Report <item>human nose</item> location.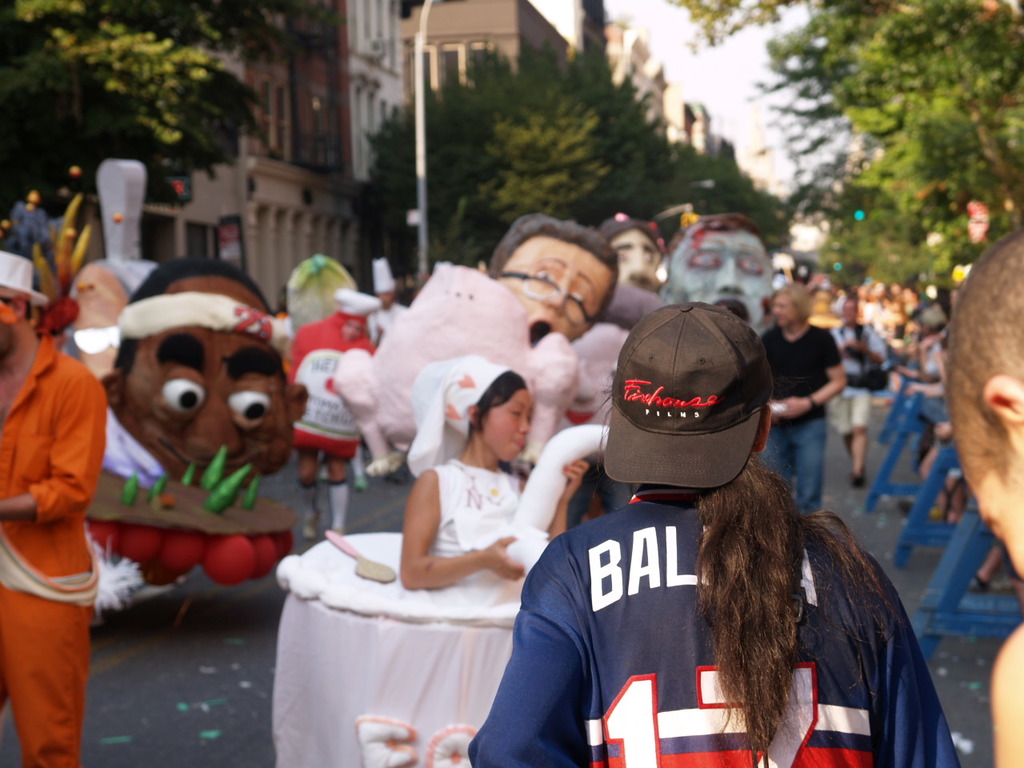
Report: box=[621, 251, 659, 287].
